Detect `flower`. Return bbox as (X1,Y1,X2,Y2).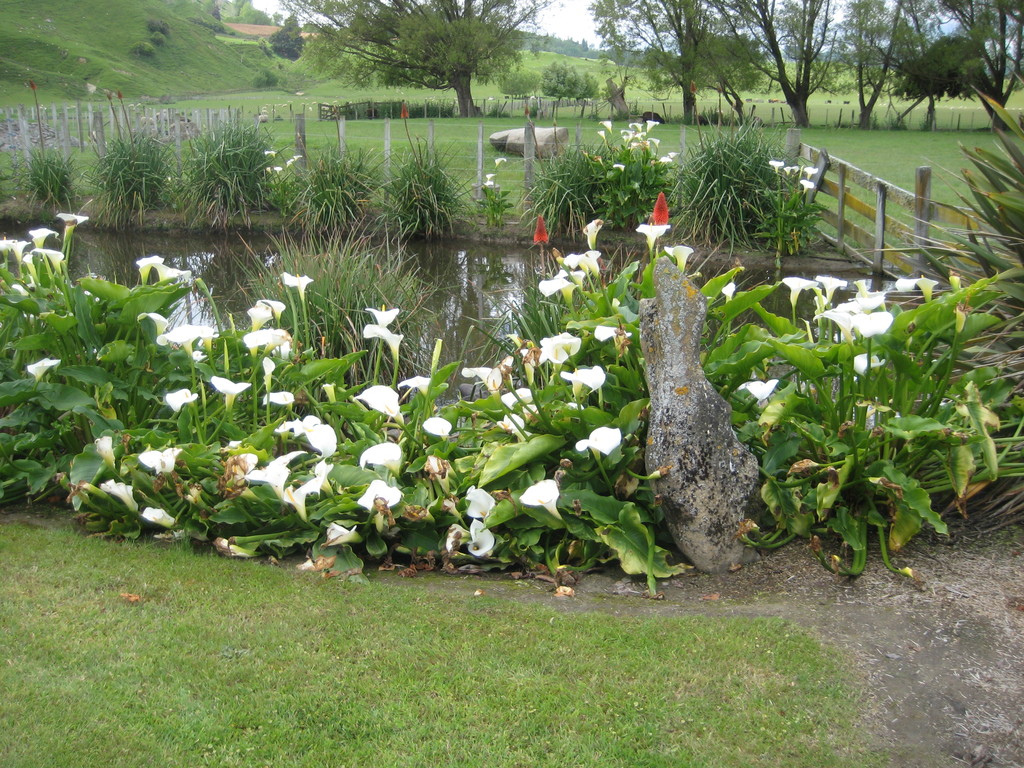
(336,296,412,368).
